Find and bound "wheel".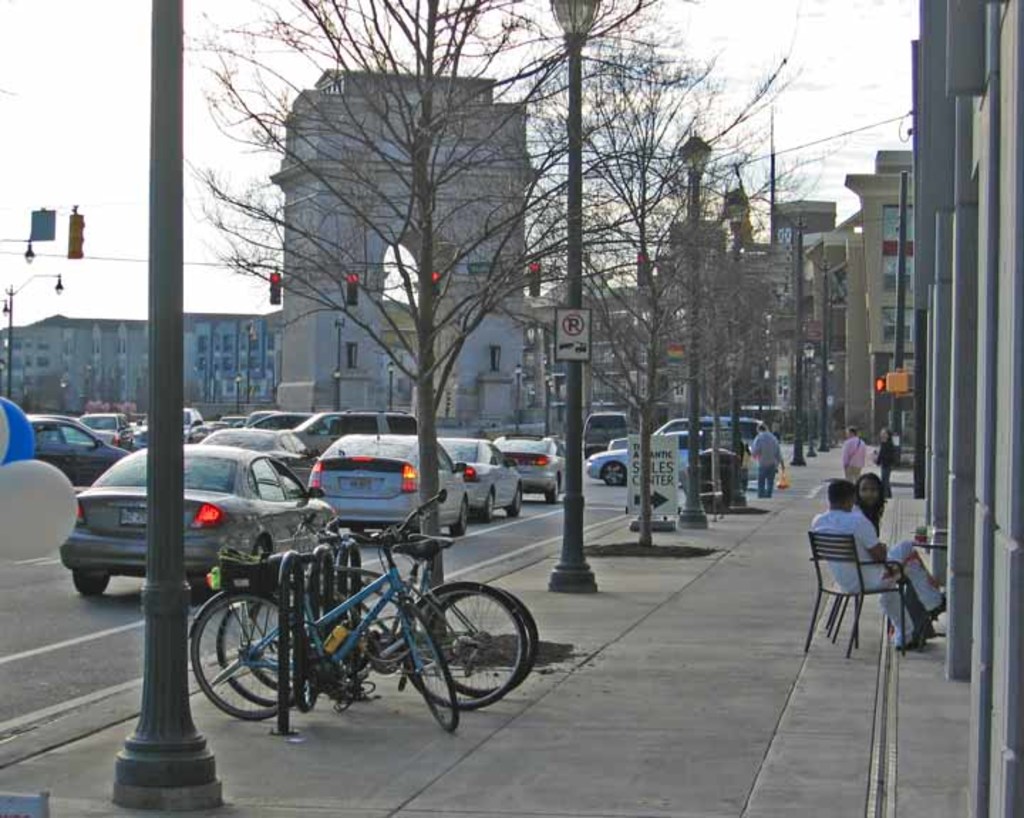
Bound: <bbox>548, 467, 560, 505</bbox>.
